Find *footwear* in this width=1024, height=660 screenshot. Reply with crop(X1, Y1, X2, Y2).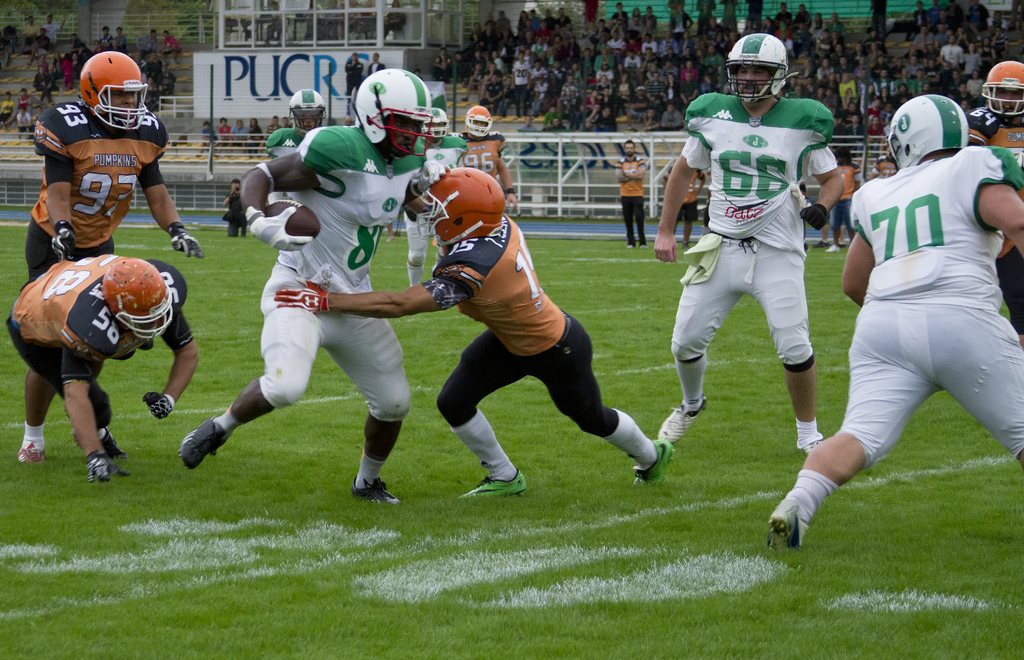
crop(642, 238, 647, 246).
